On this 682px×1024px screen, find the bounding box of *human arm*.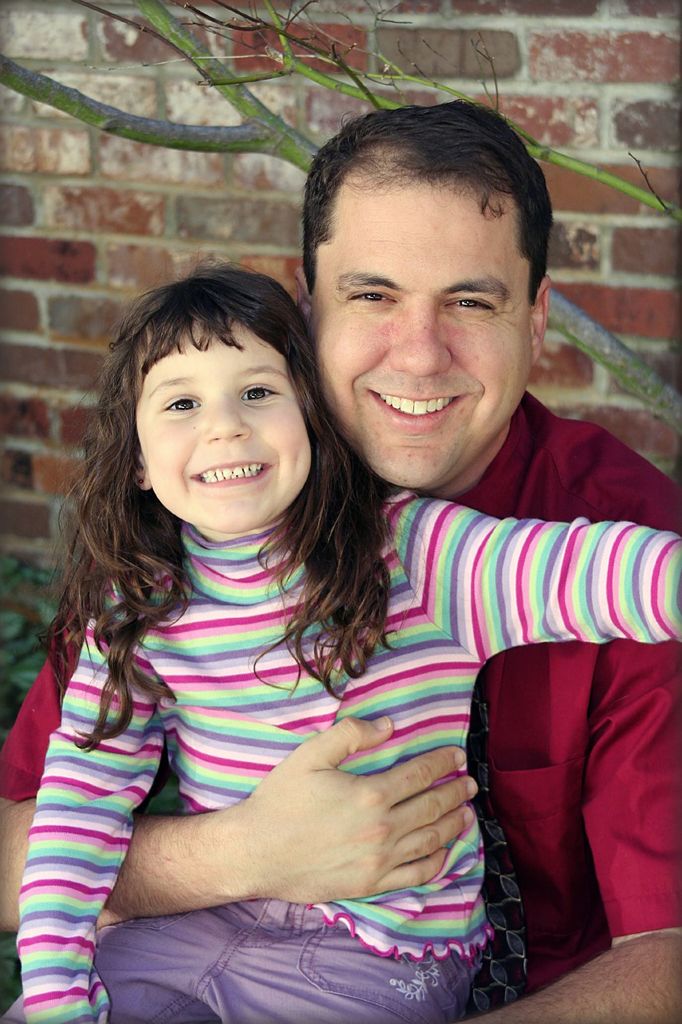
Bounding box: {"x1": 448, "y1": 491, "x2": 681, "y2": 657}.
